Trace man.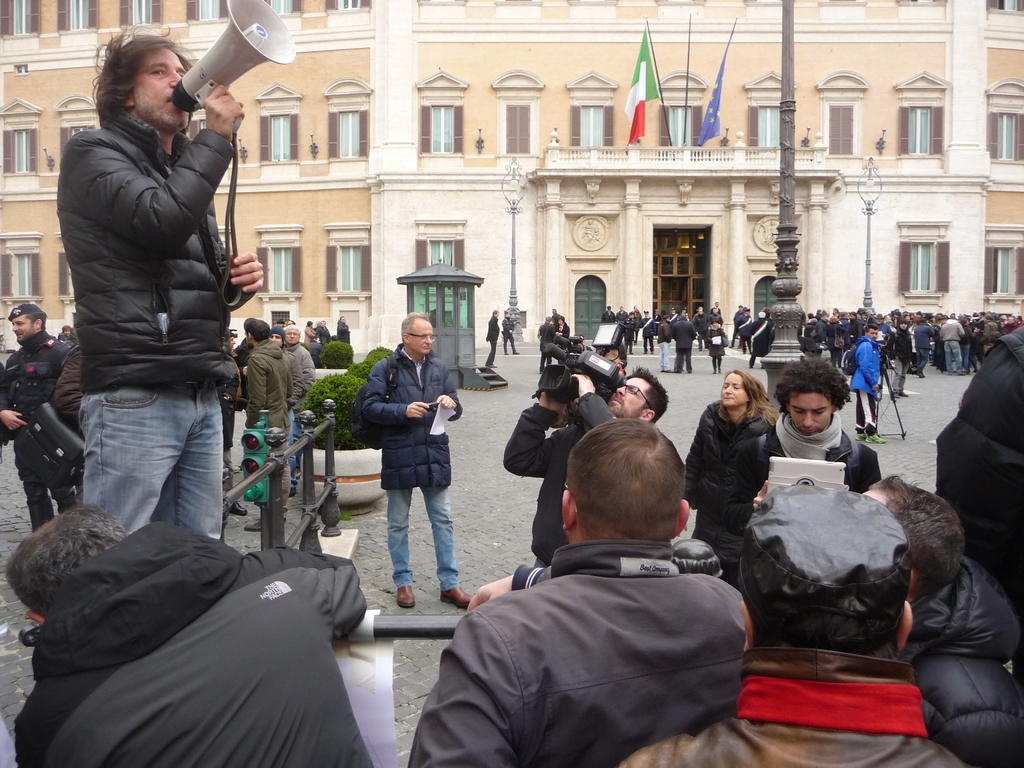
Traced to box(640, 309, 655, 355).
